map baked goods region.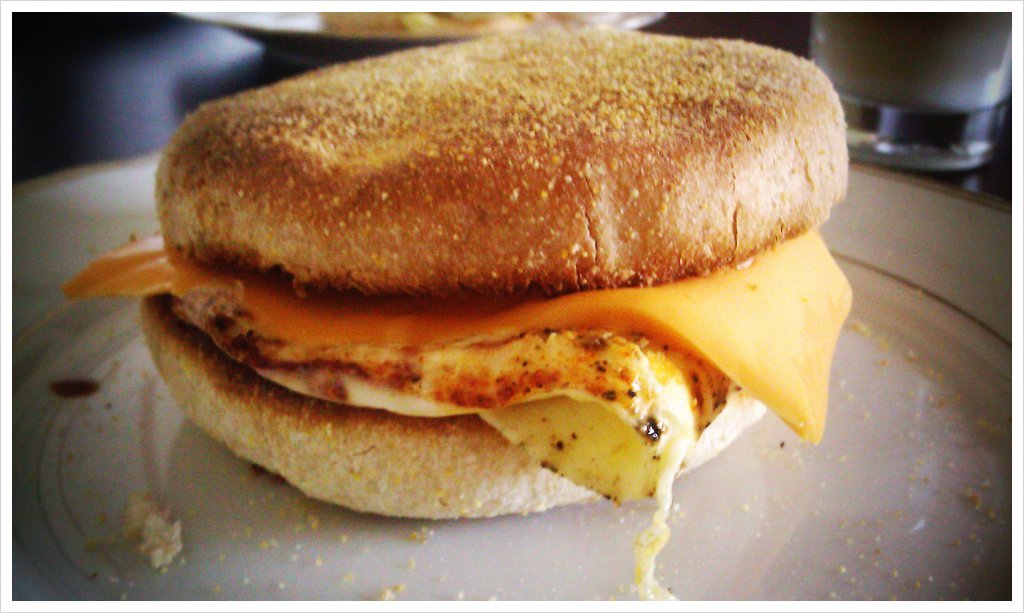
Mapped to <box>87,9,868,552</box>.
